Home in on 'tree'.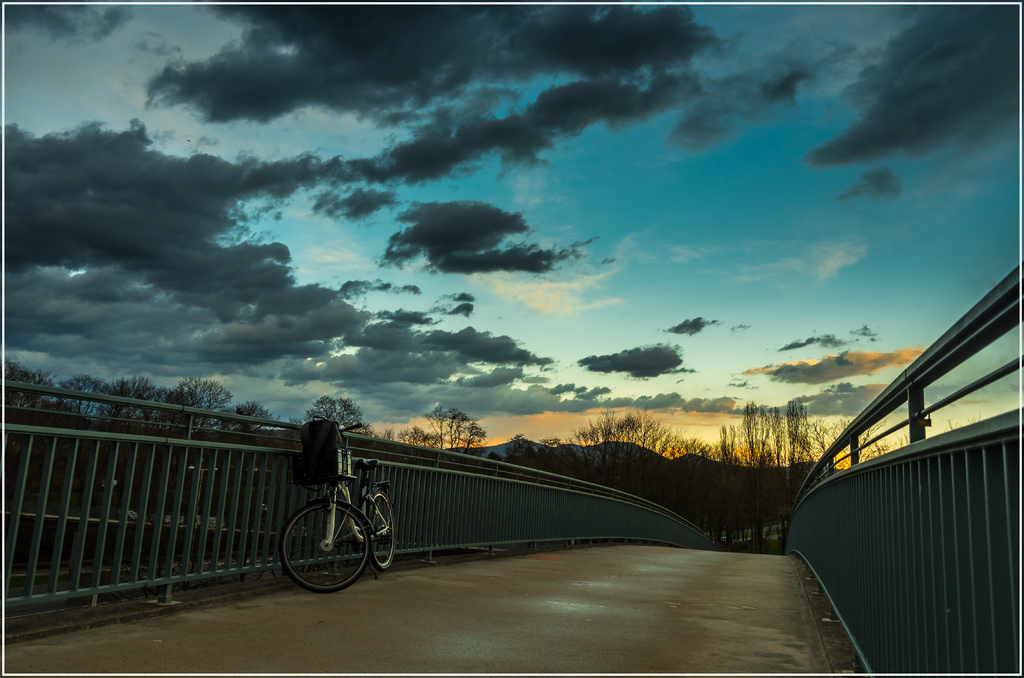
Homed in at rect(390, 400, 484, 451).
